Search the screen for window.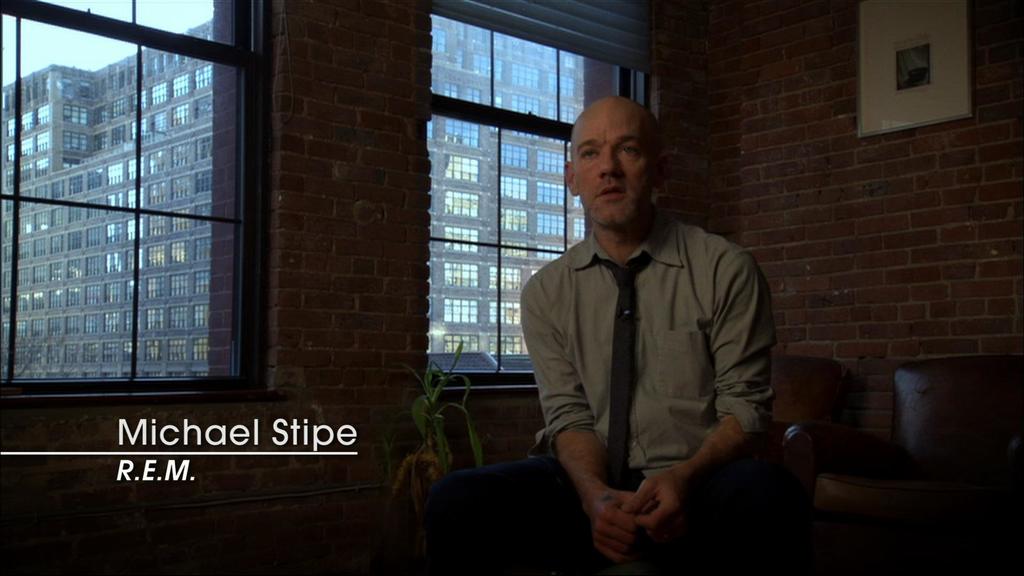
Found at detection(506, 93, 543, 113).
